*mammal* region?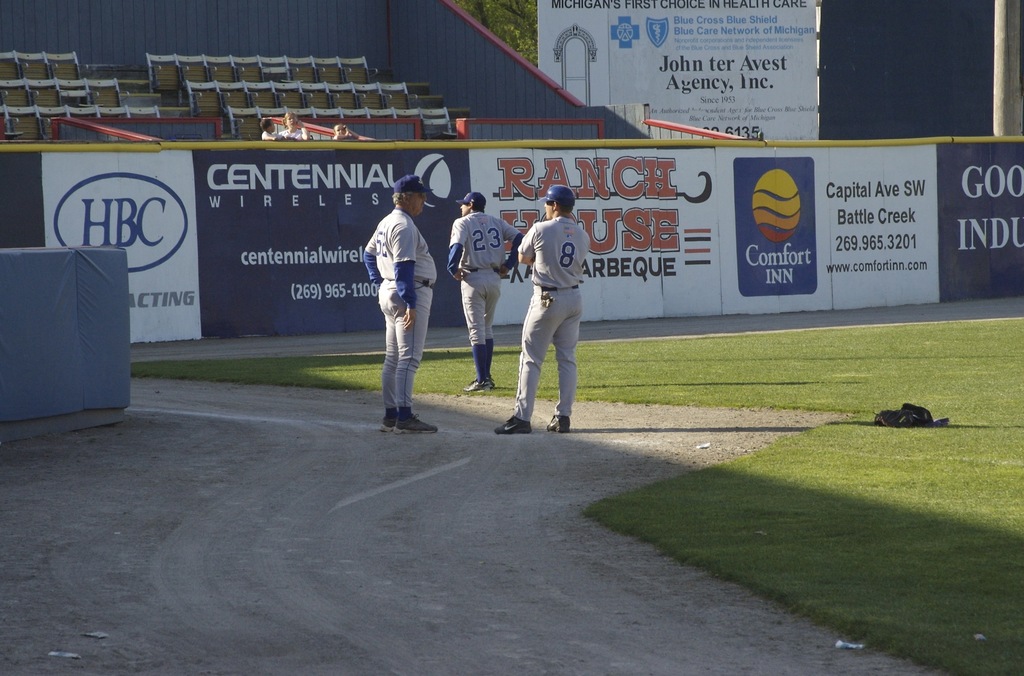
{"left": 280, "top": 111, "right": 308, "bottom": 140}
